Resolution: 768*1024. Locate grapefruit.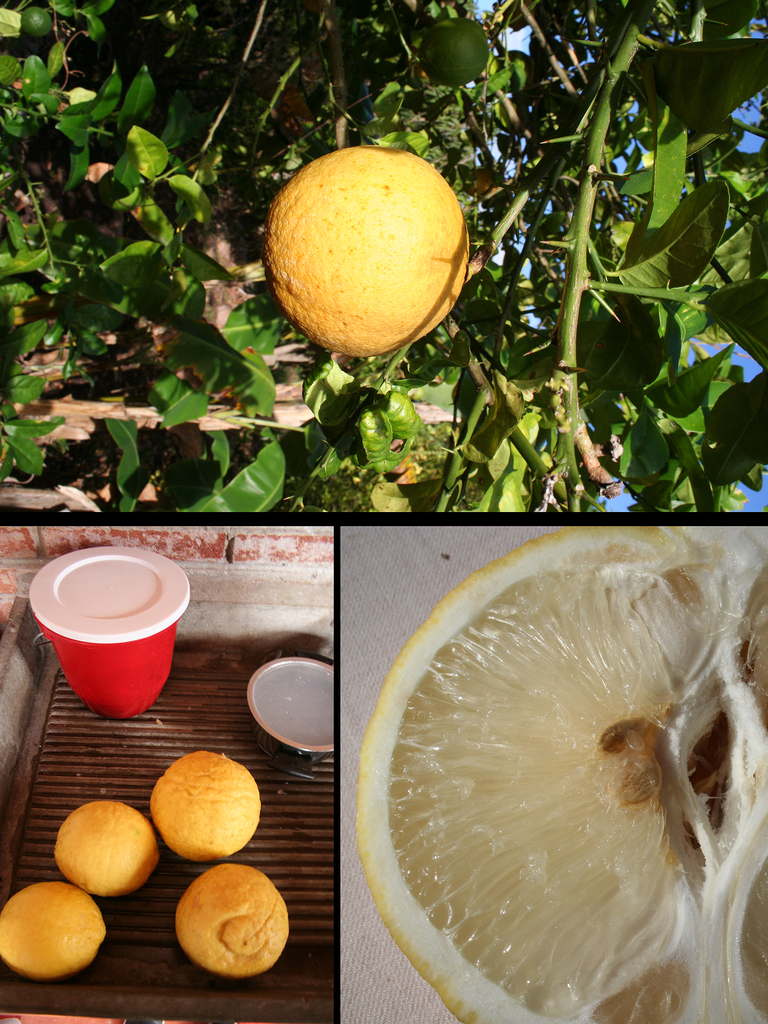
351/527/767/1023.
